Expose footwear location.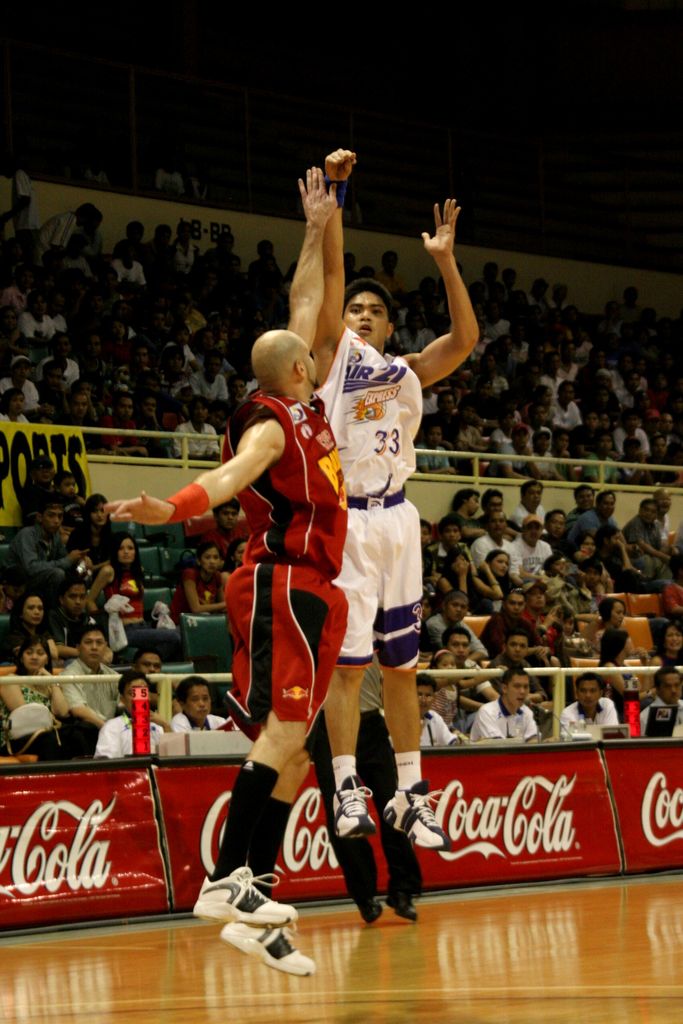
Exposed at bbox=[332, 776, 374, 838].
